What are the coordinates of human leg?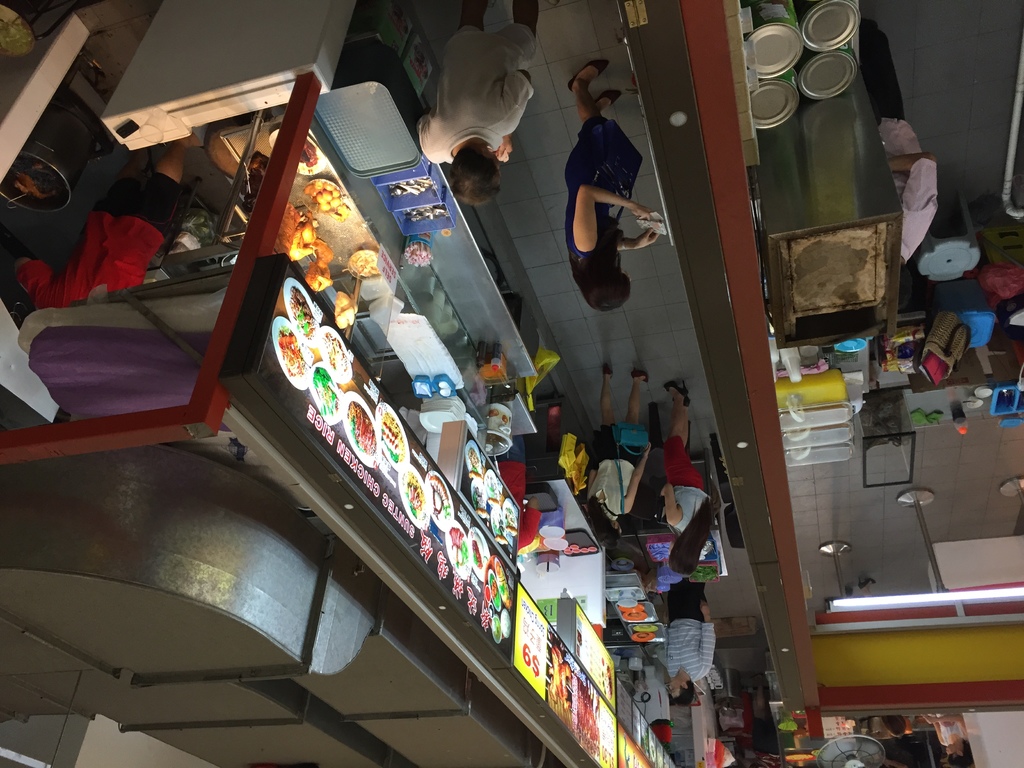
(x1=117, y1=132, x2=201, y2=248).
